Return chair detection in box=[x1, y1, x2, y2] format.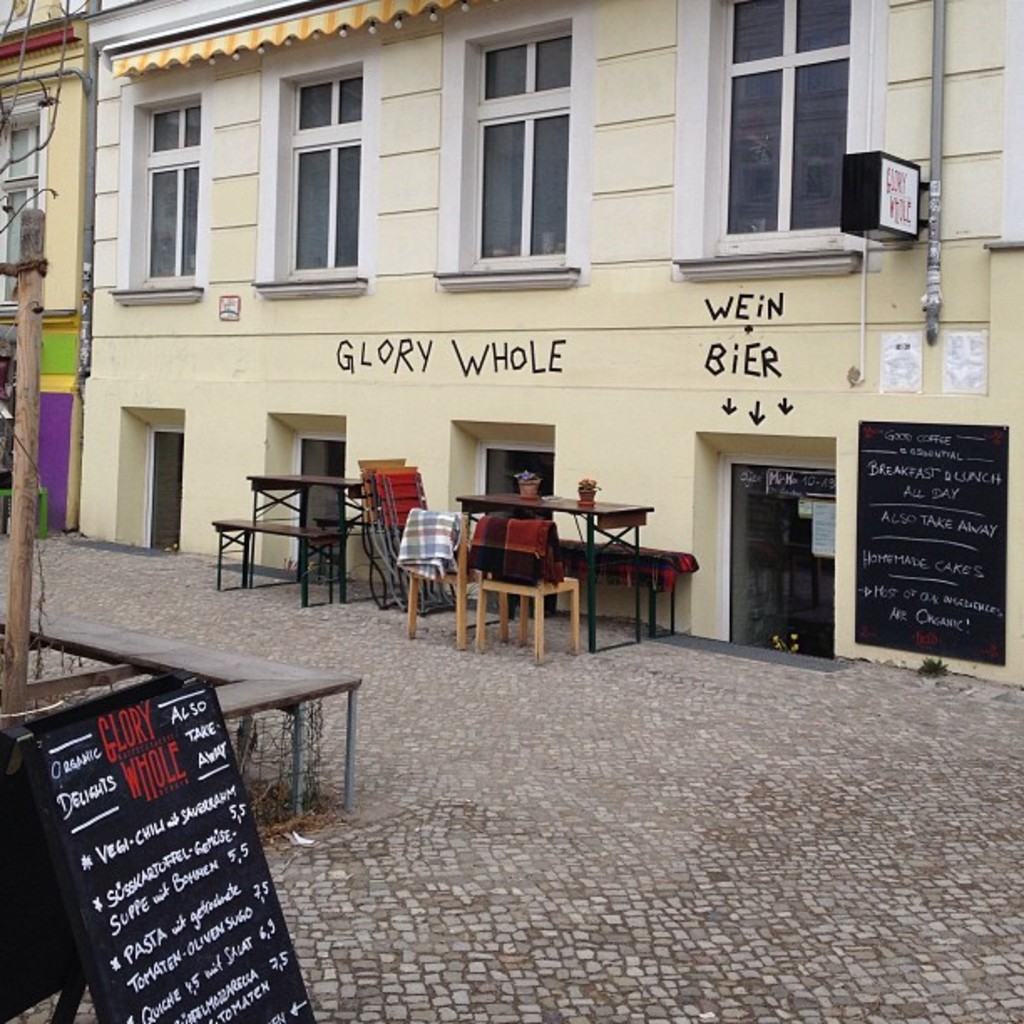
box=[407, 499, 495, 649].
